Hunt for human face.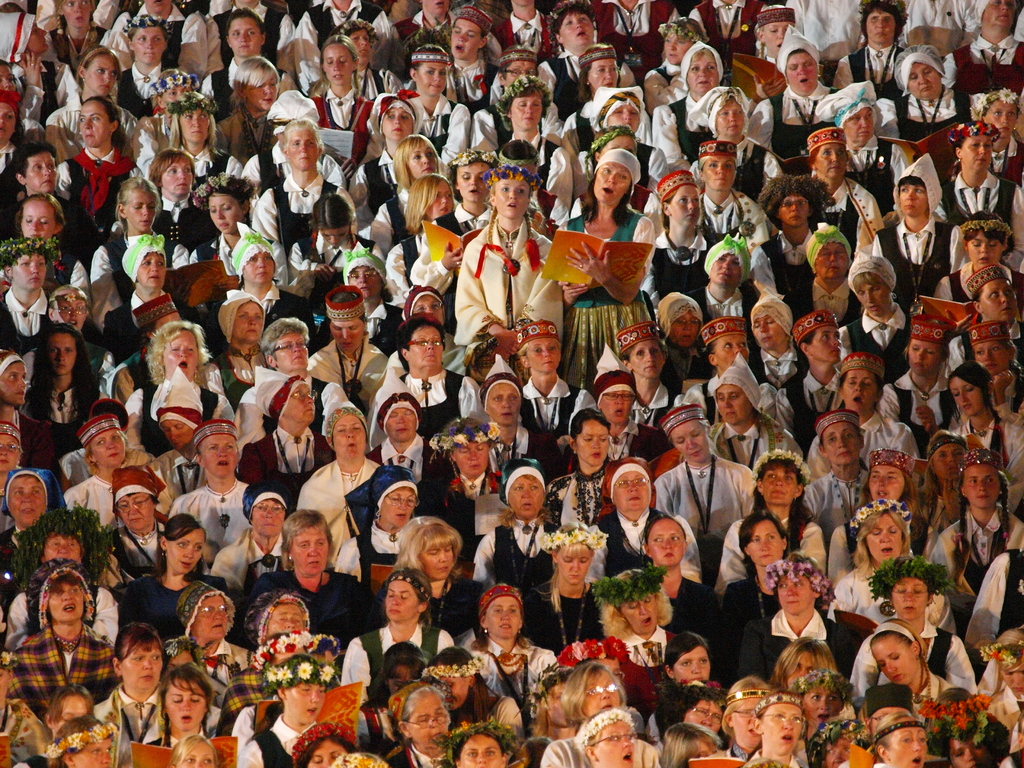
Hunted down at bbox=(84, 105, 109, 145).
